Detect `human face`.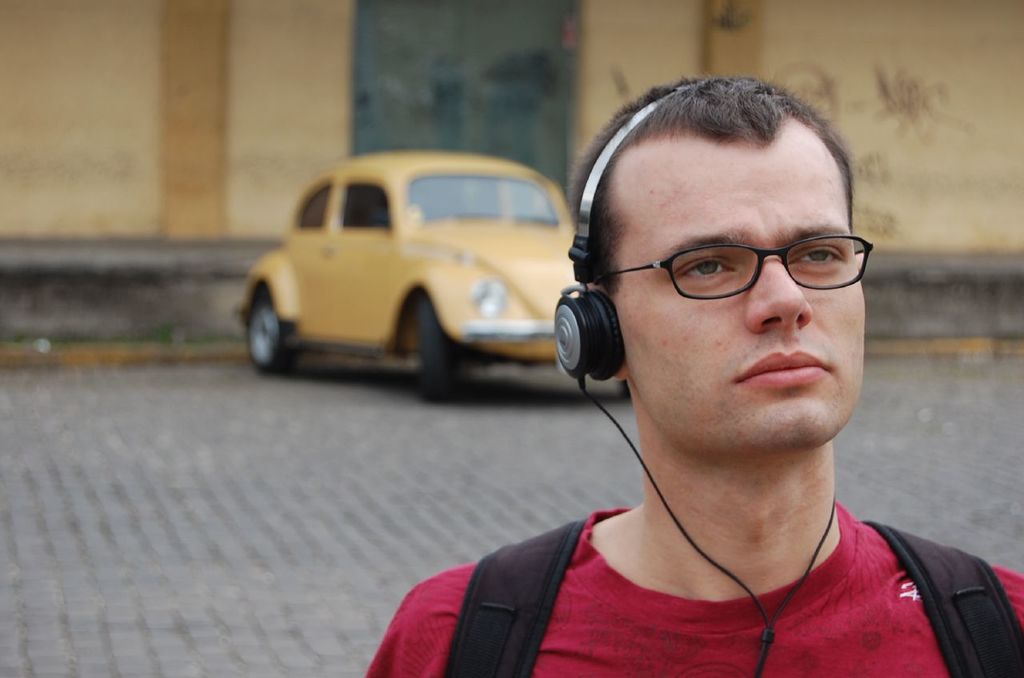
Detected at 627:135:865:437.
